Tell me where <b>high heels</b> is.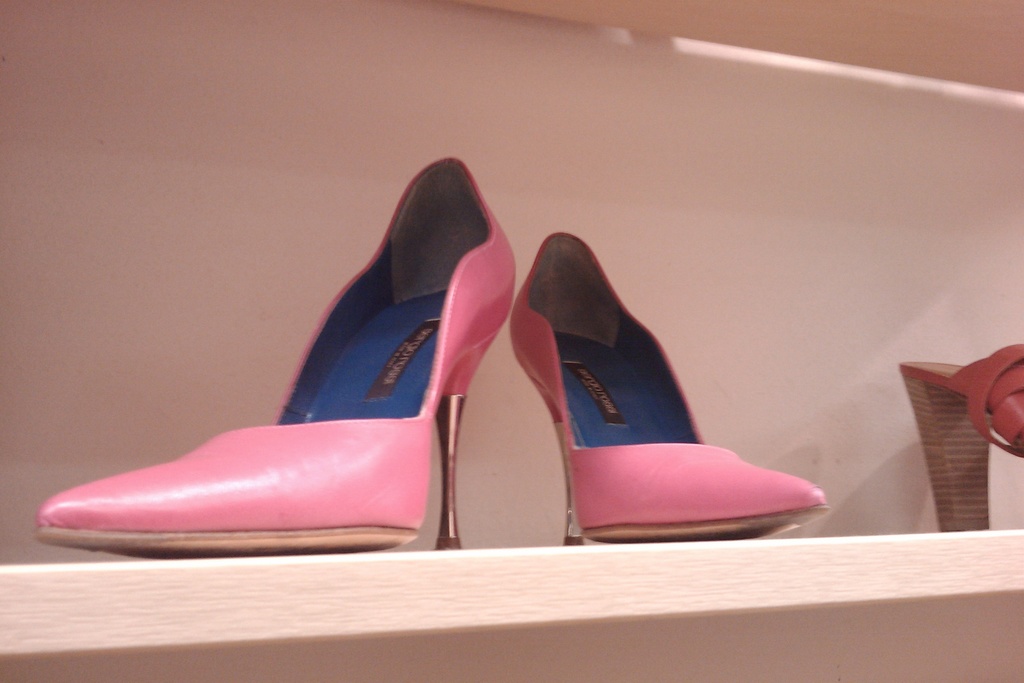
<b>high heels</b> is at locate(32, 154, 520, 554).
